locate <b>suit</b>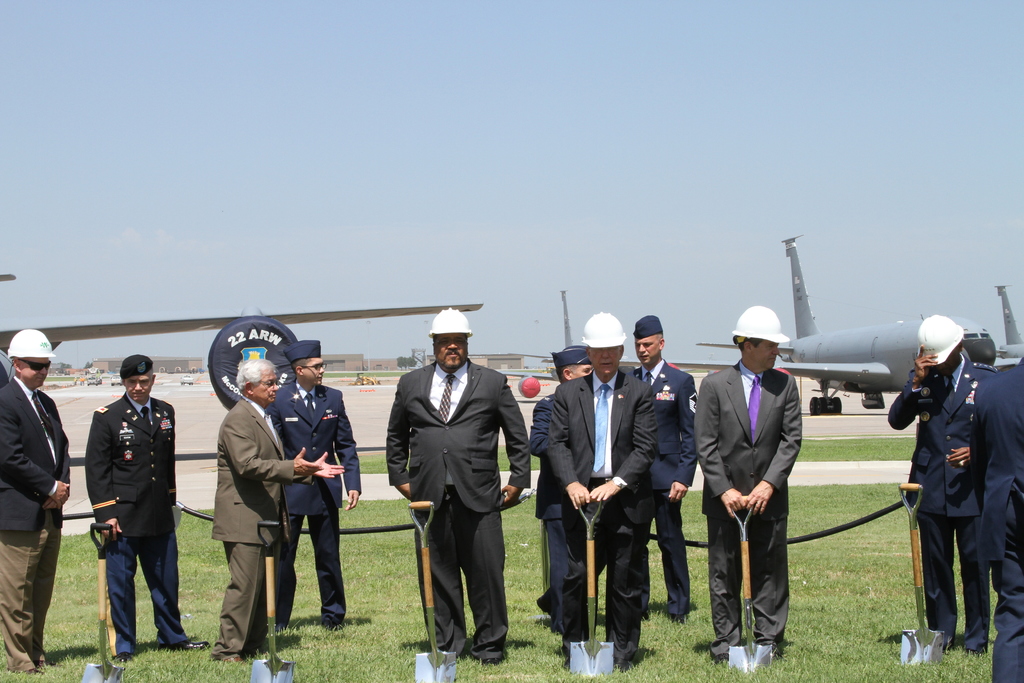
rect(968, 355, 1023, 682)
